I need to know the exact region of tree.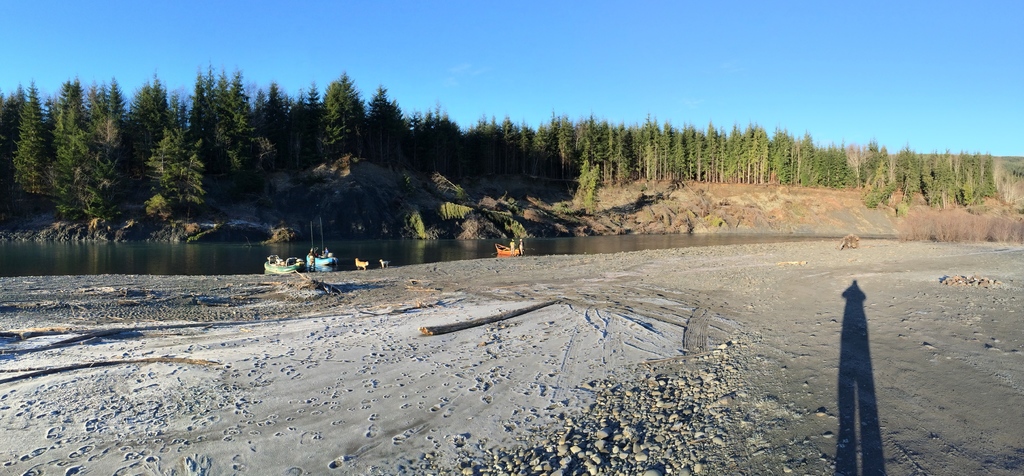
Region: (106,101,207,242).
